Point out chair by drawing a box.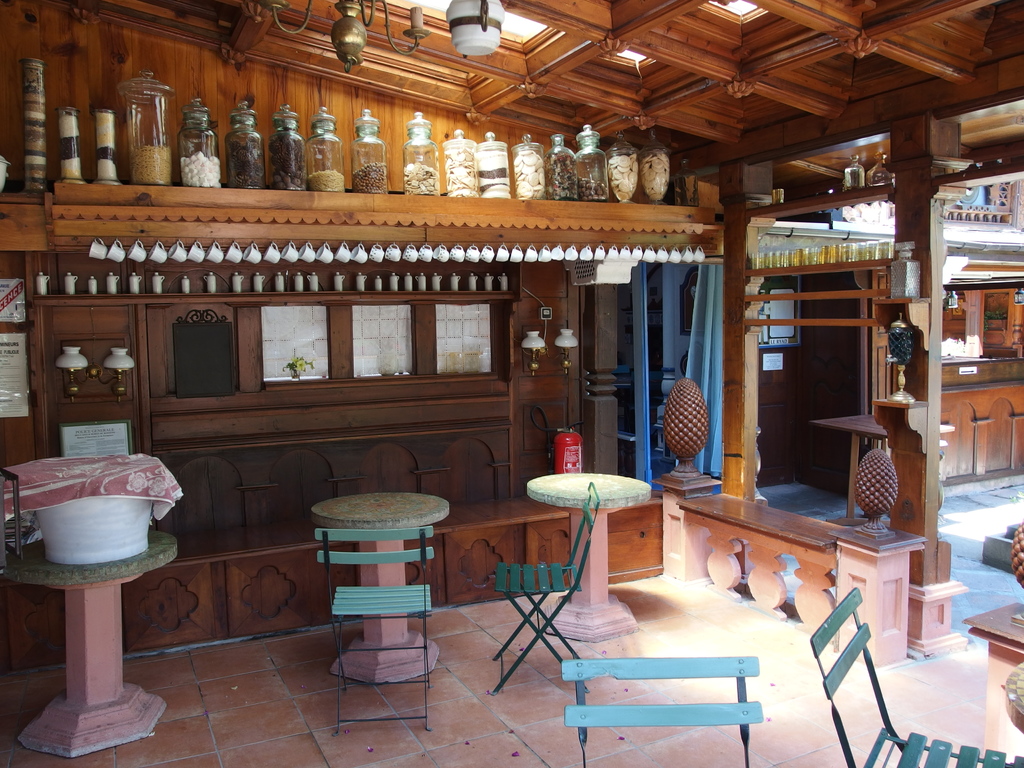
[311, 529, 431, 737].
